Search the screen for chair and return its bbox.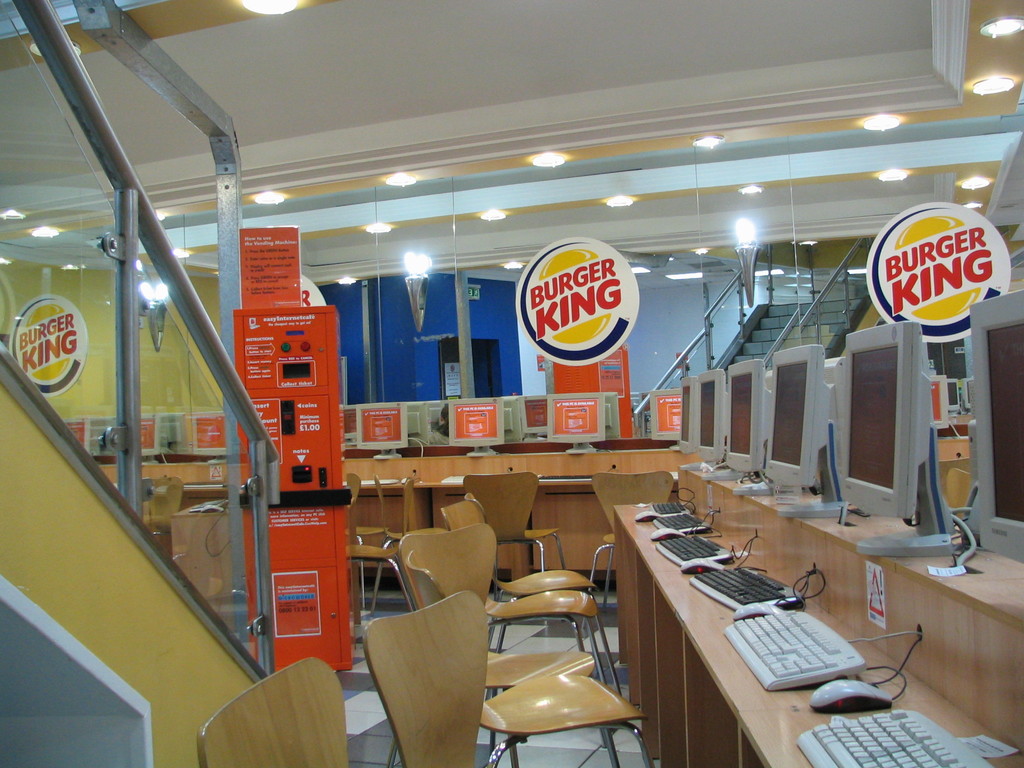
Found: crop(464, 486, 621, 682).
